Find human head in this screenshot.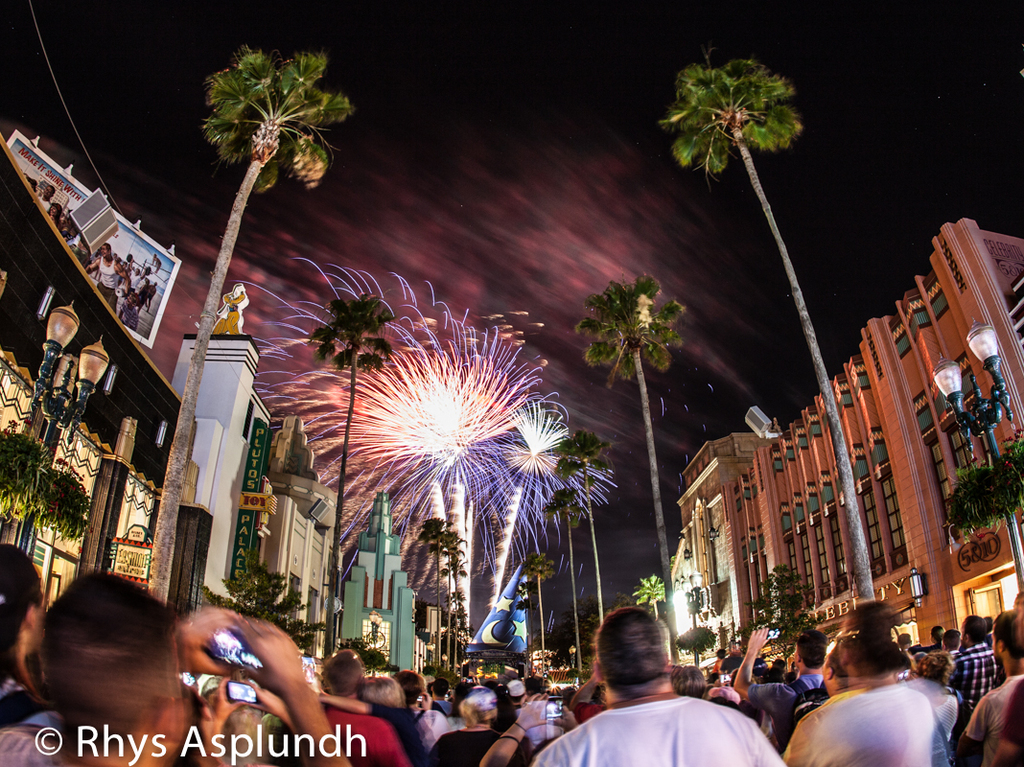
The bounding box for human head is detection(0, 543, 43, 667).
